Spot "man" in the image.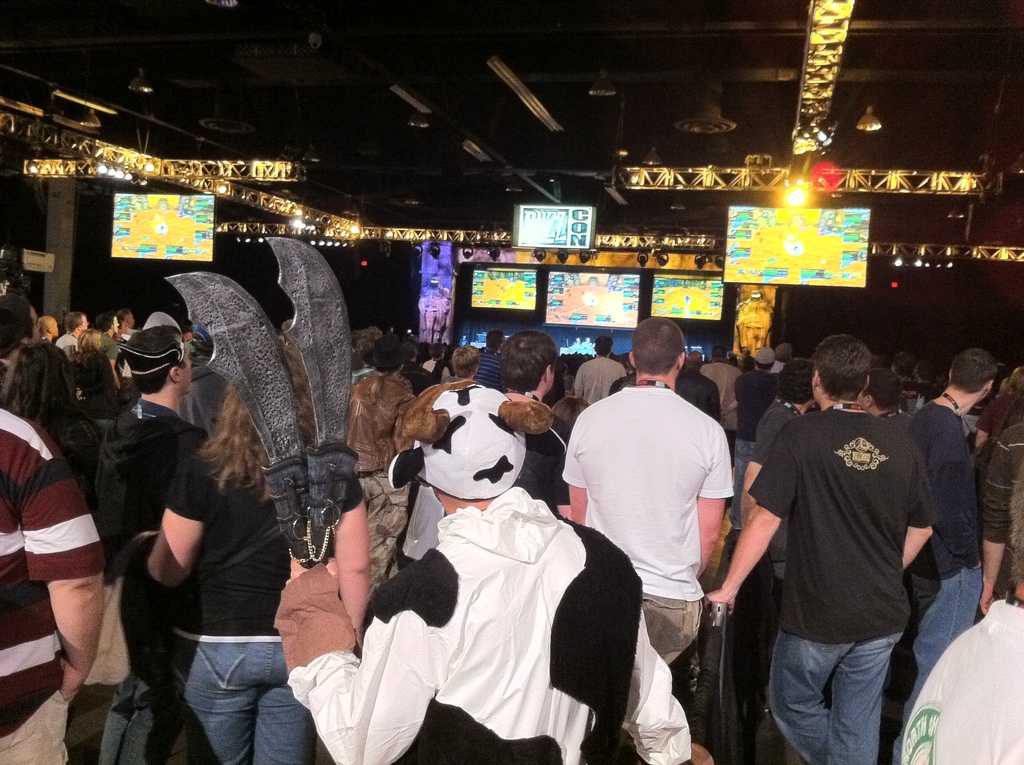
"man" found at [479, 328, 502, 393].
